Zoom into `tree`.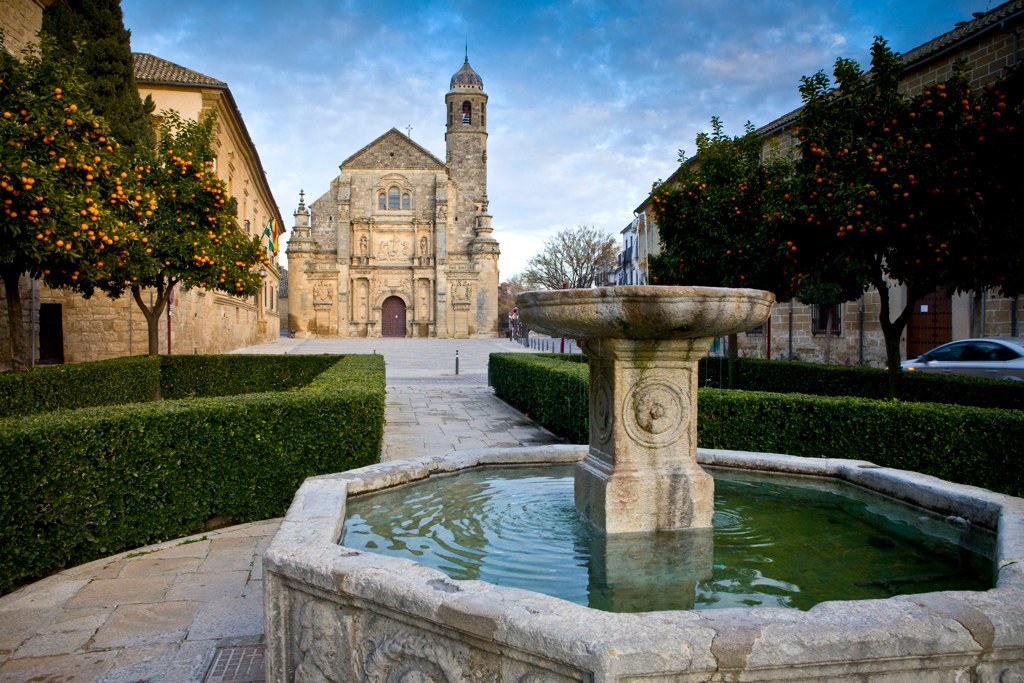
Zoom target: [x1=498, y1=223, x2=622, y2=289].
